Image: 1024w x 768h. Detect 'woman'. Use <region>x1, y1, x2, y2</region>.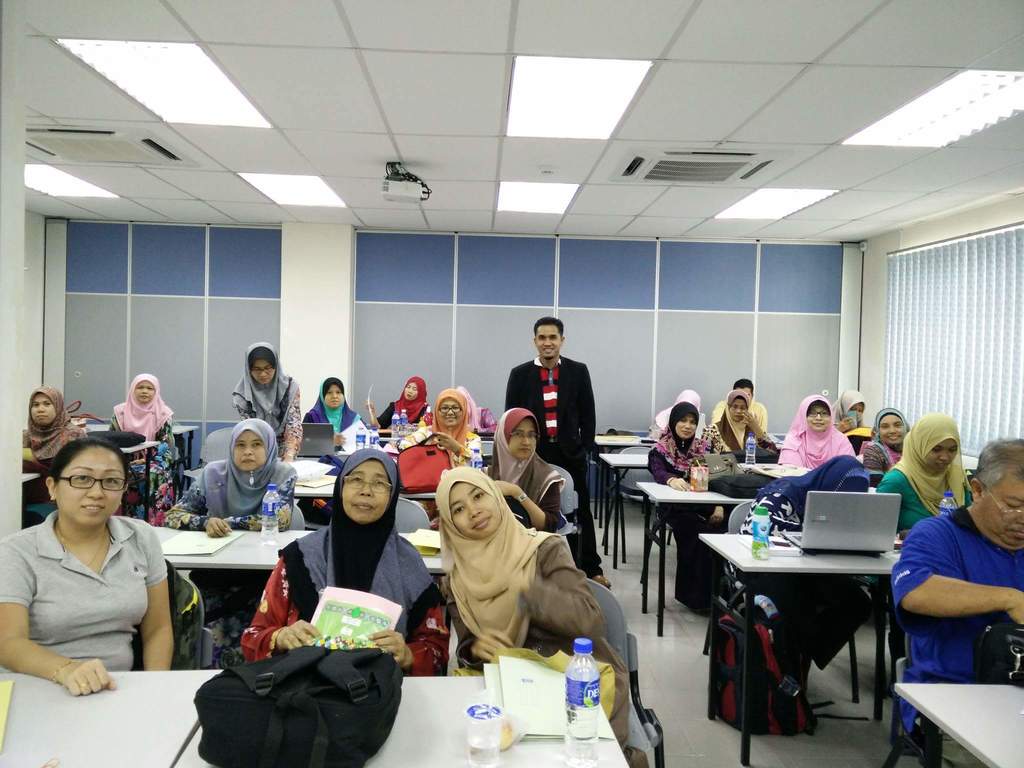
<region>397, 388, 480, 468</region>.
